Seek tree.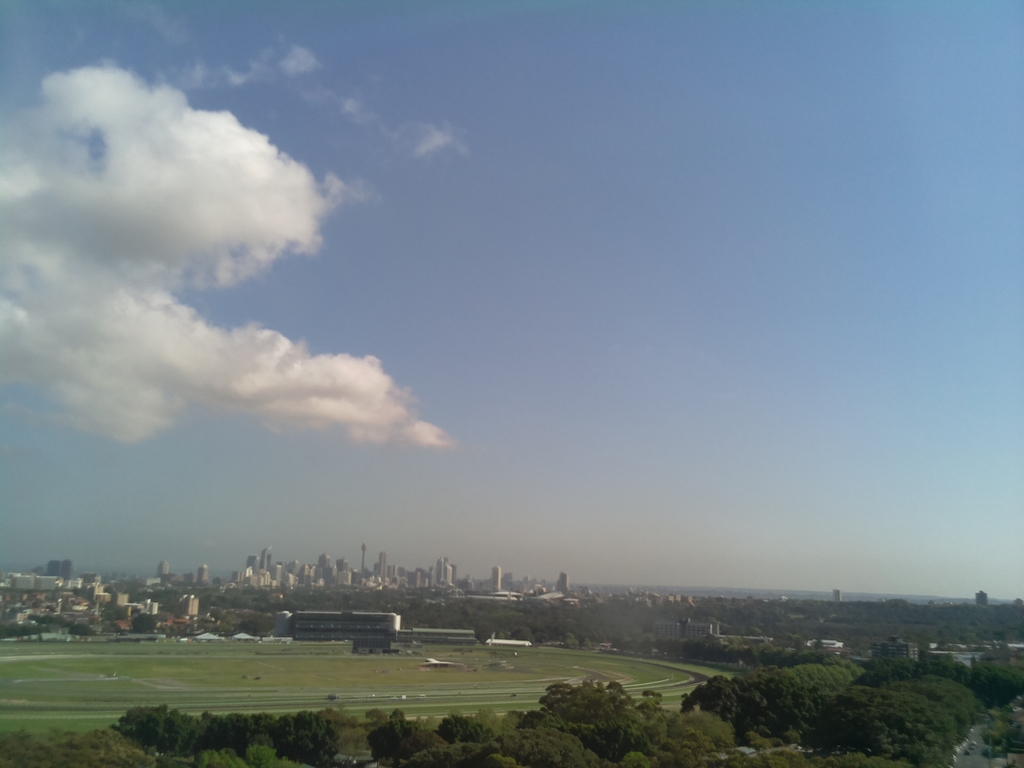
Rect(856, 683, 946, 762).
